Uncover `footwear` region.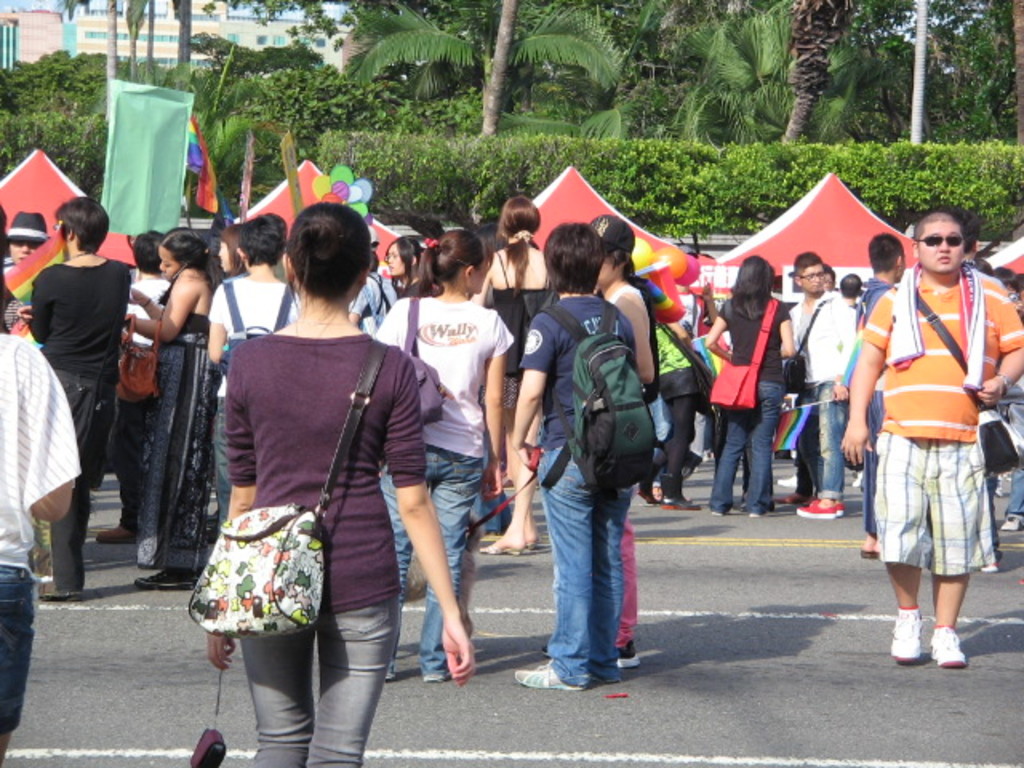
Uncovered: 997 514 1022 531.
